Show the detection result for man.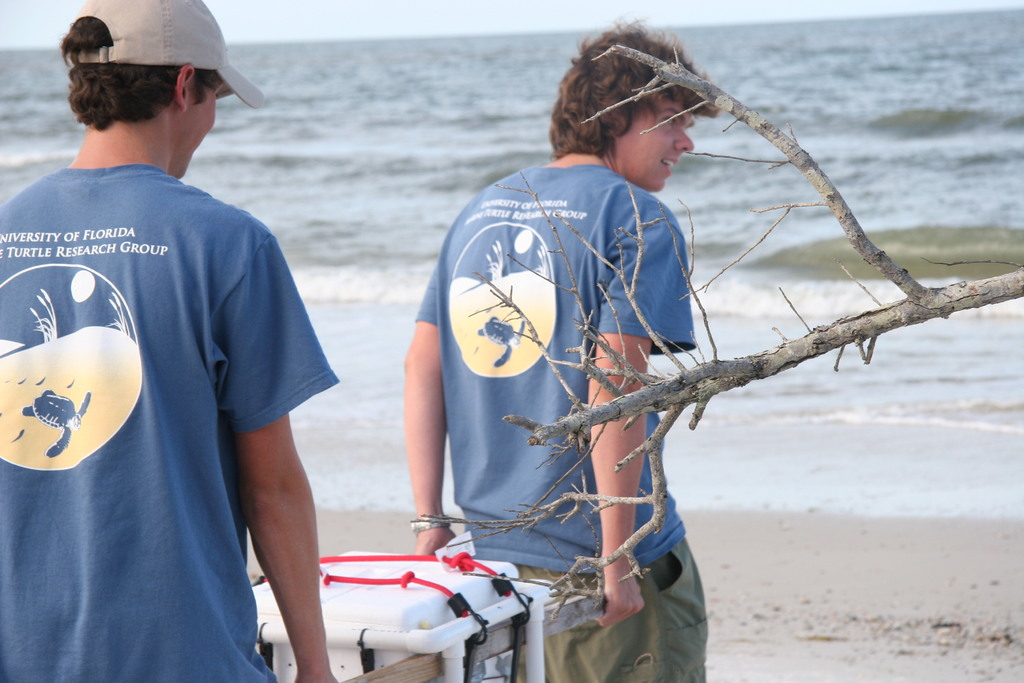
[left=402, top=22, right=717, bottom=682].
